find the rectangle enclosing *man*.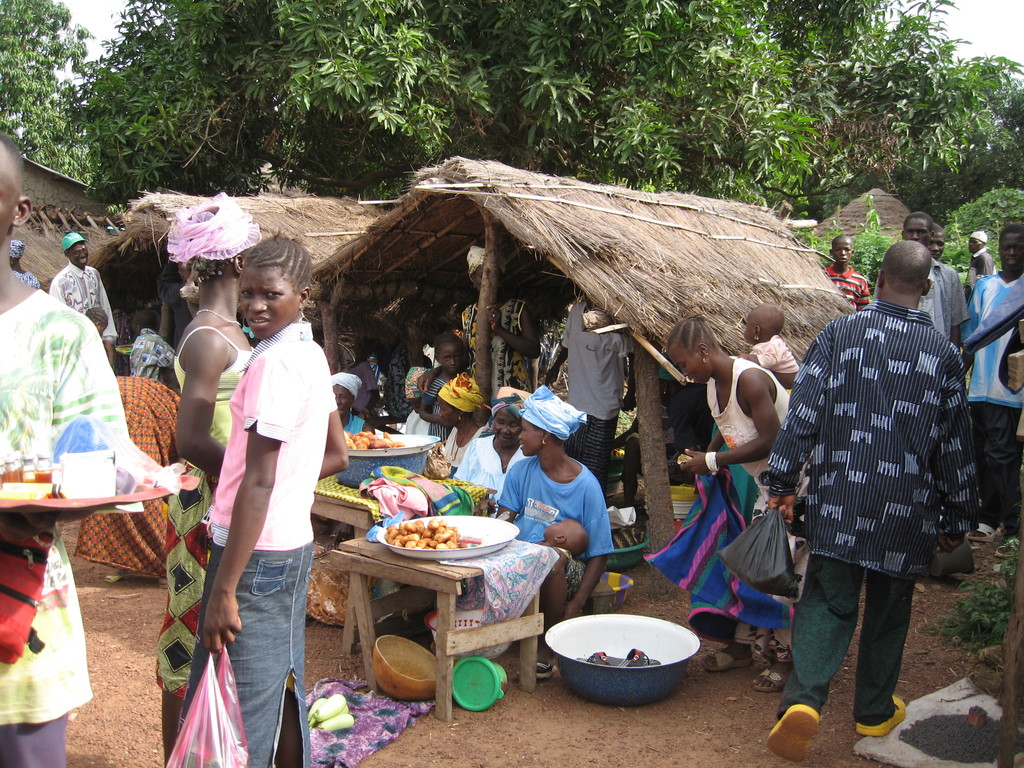
[x1=755, y1=257, x2=982, y2=737].
